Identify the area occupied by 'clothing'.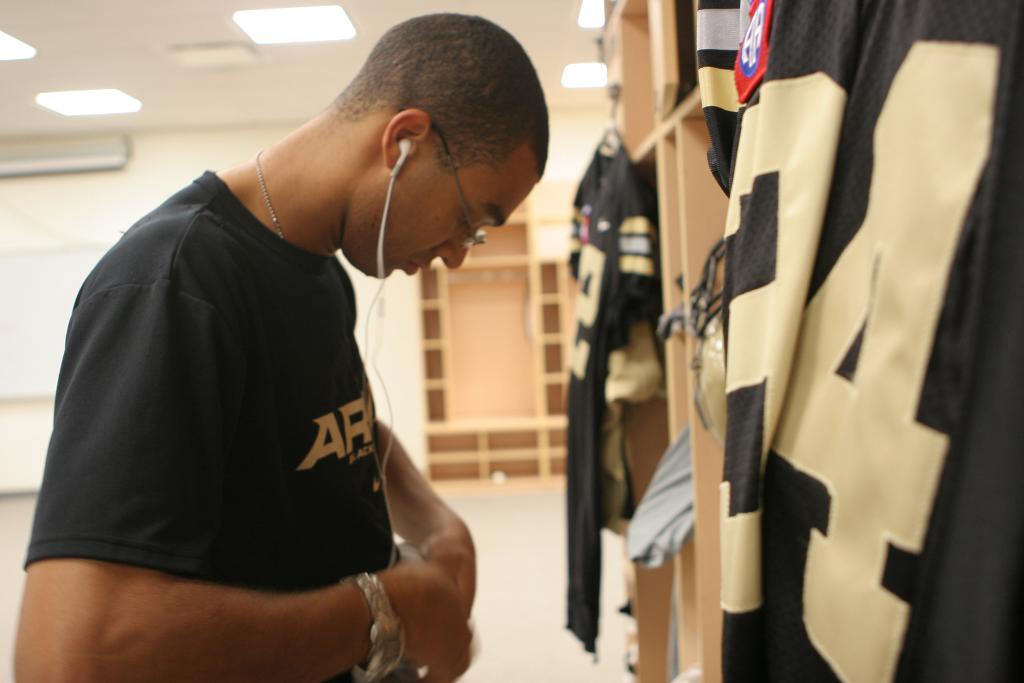
Area: [left=23, top=134, right=433, bottom=661].
